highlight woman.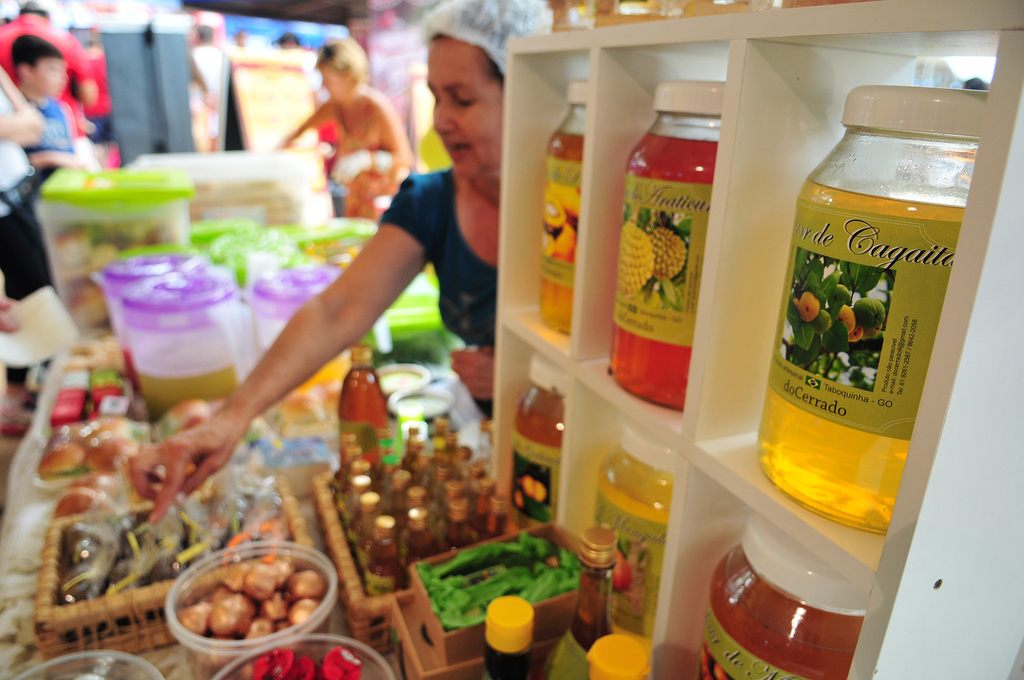
Highlighted region: {"left": 270, "top": 44, "right": 424, "bottom": 239}.
